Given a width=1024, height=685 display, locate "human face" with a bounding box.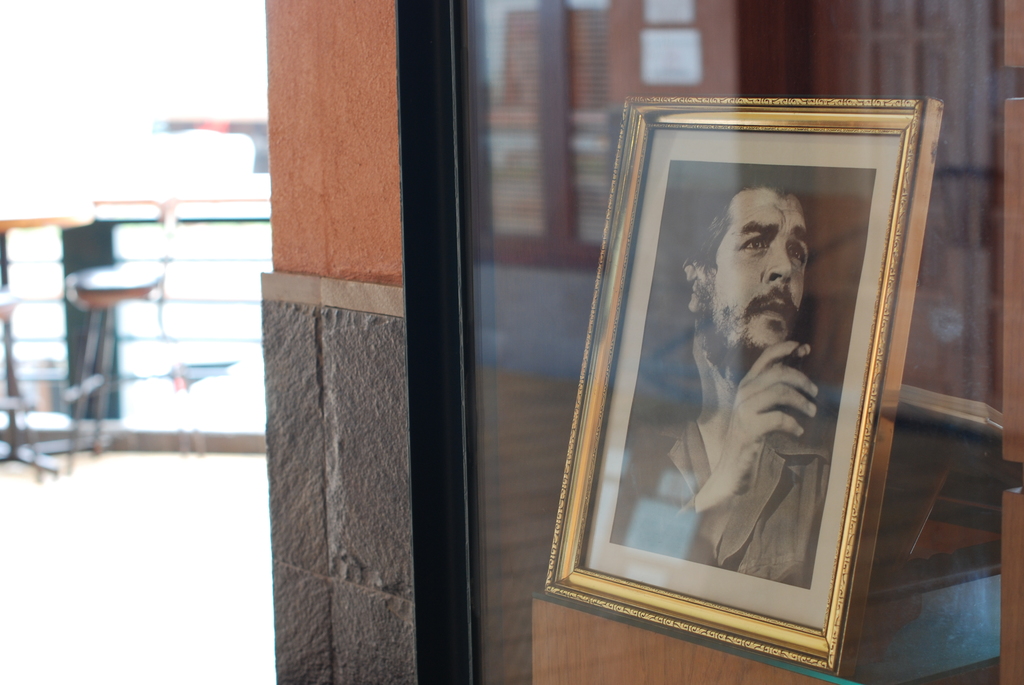
Located: 705,185,810,359.
